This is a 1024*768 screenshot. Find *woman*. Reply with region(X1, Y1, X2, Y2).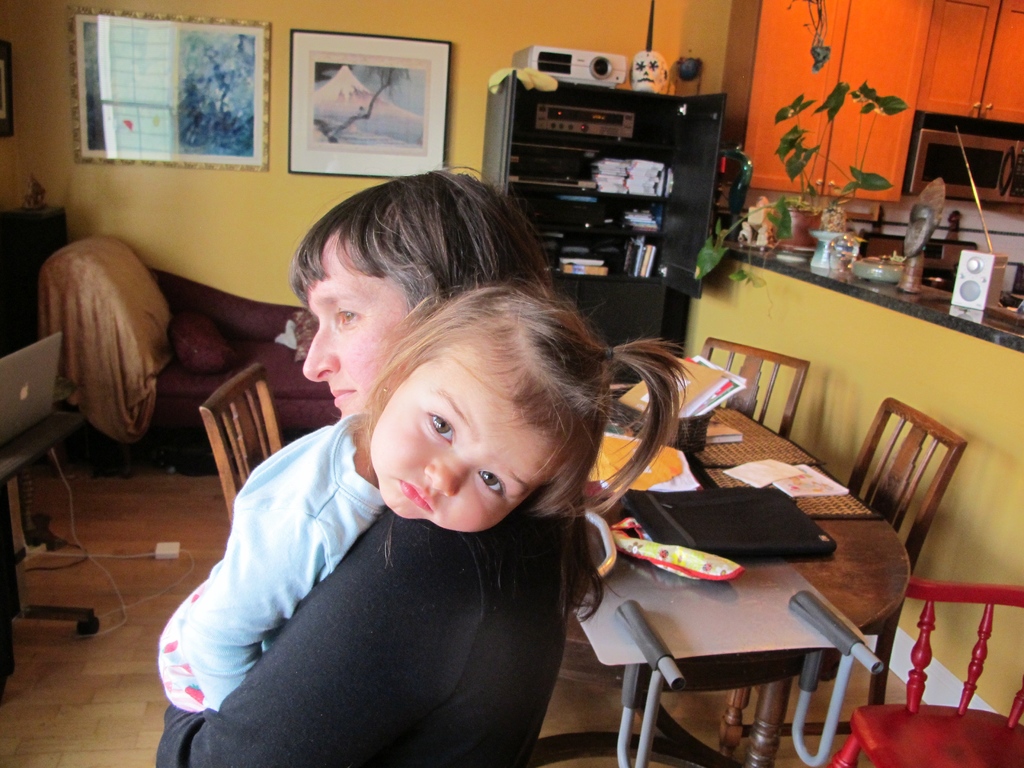
region(156, 140, 689, 767).
